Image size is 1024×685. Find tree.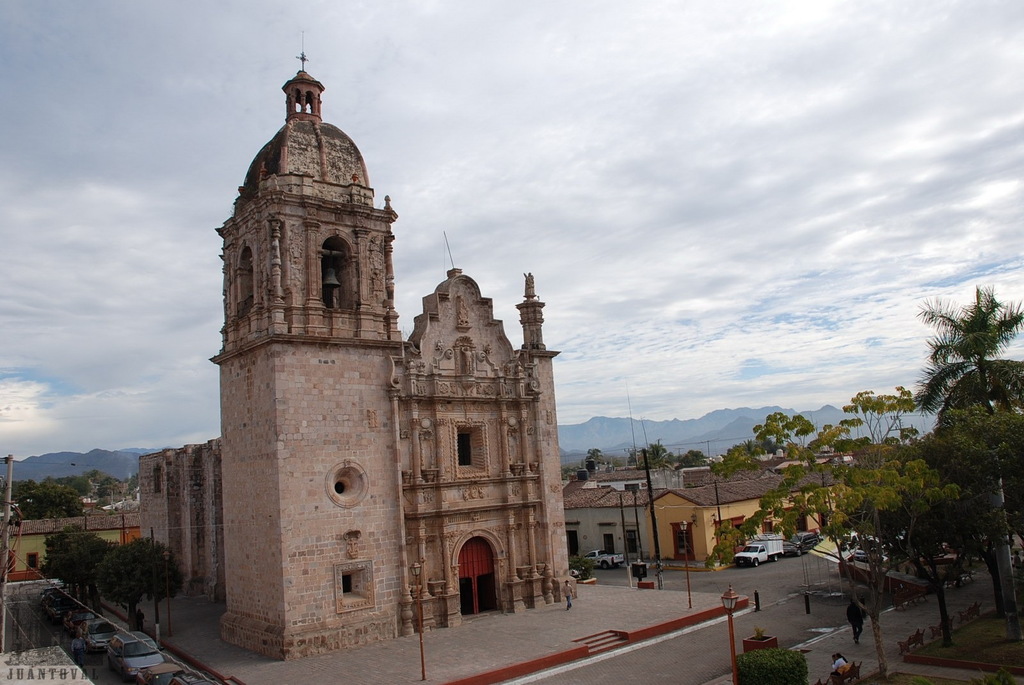
(578,448,612,474).
